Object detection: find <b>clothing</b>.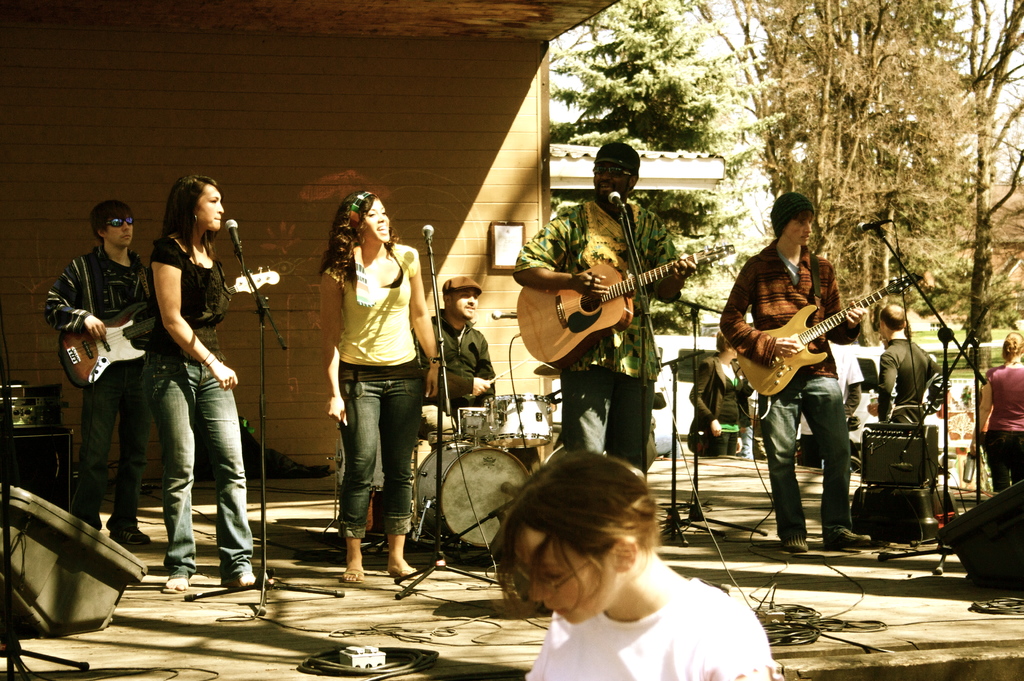
{"left": 154, "top": 240, "right": 260, "bottom": 577}.
